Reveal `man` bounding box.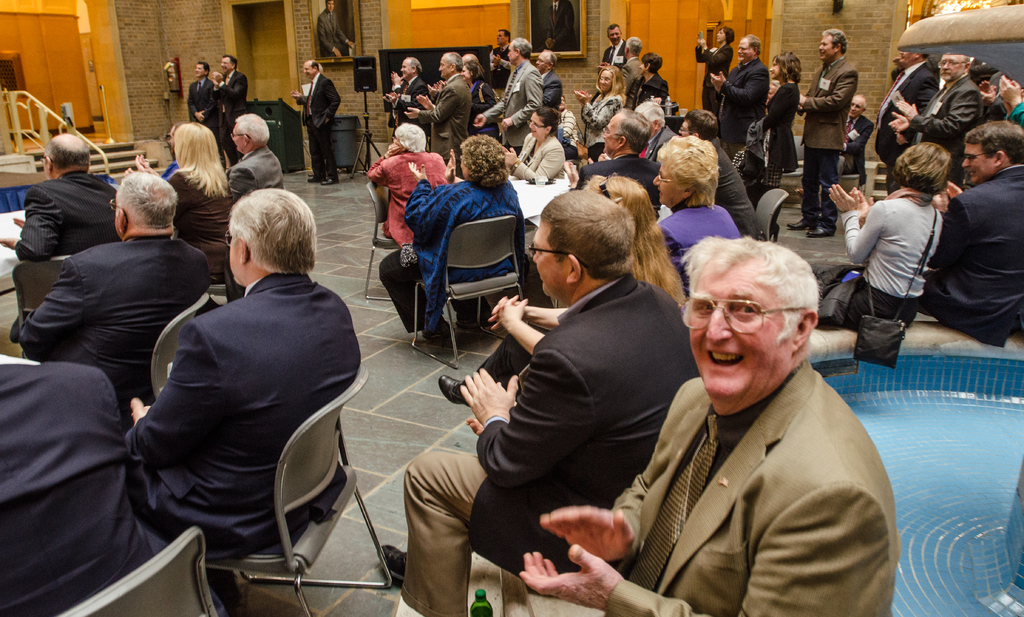
Revealed: rect(874, 51, 940, 196).
